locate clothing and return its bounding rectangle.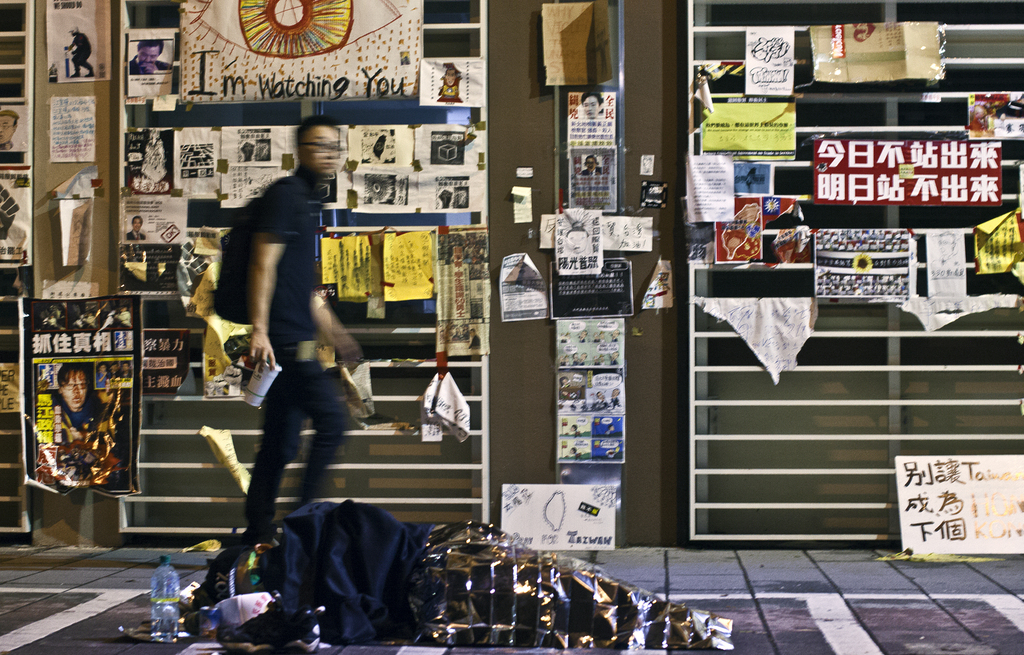
(left=131, top=51, right=169, bottom=78).
